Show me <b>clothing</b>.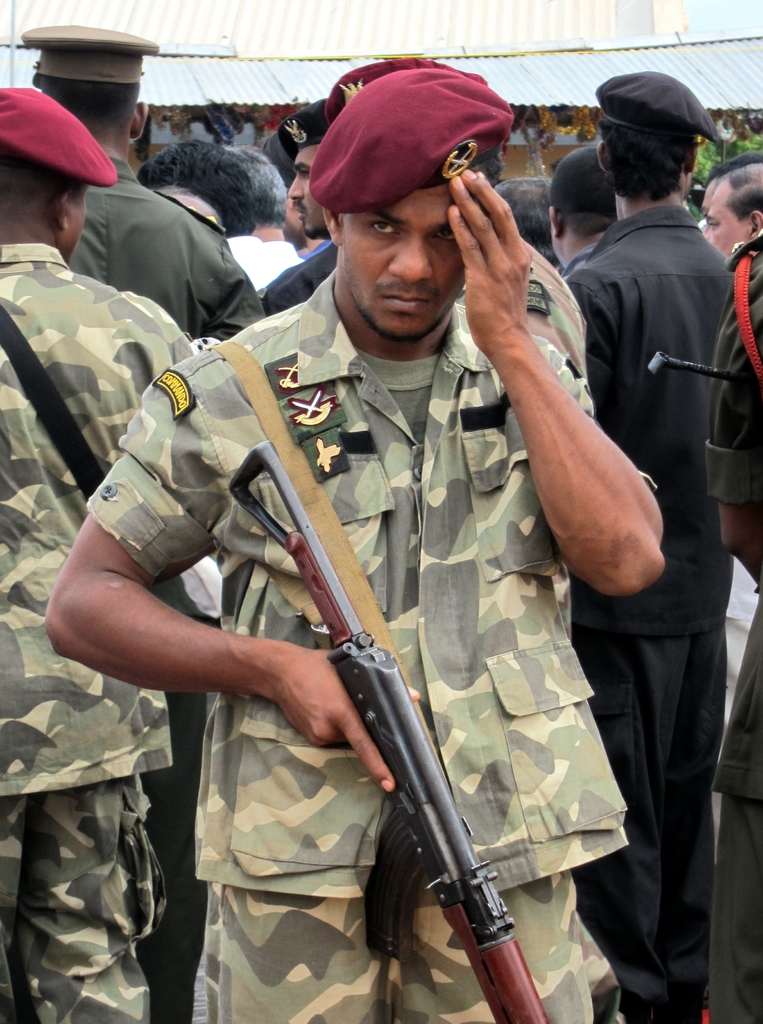
<b>clothing</b> is here: 175,161,671,1023.
